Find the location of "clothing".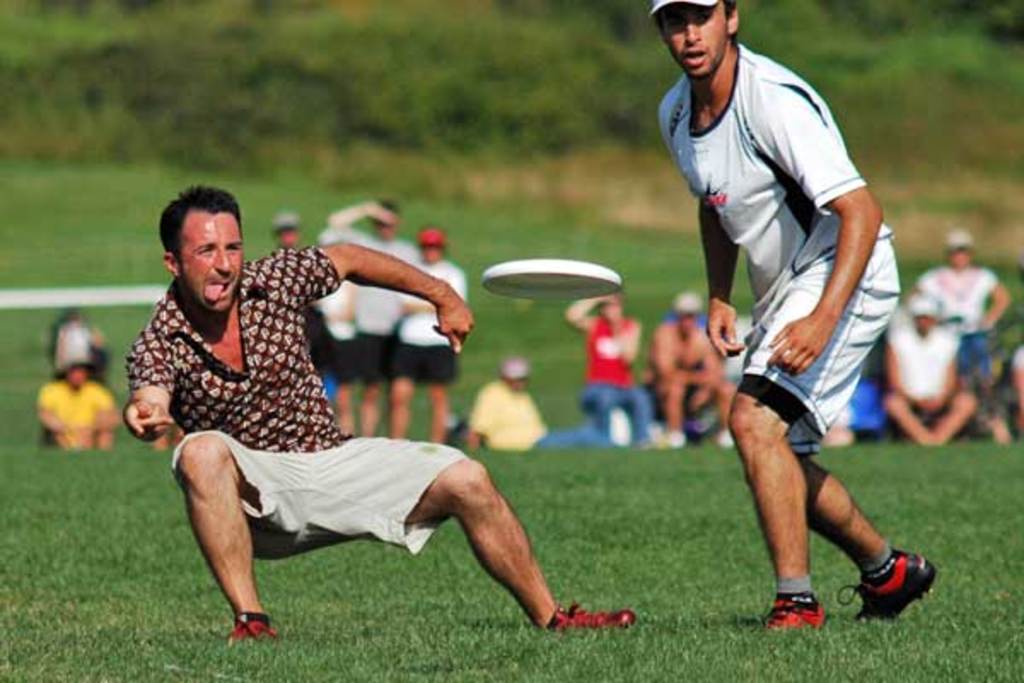
Location: box=[48, 311, 111, 379].
